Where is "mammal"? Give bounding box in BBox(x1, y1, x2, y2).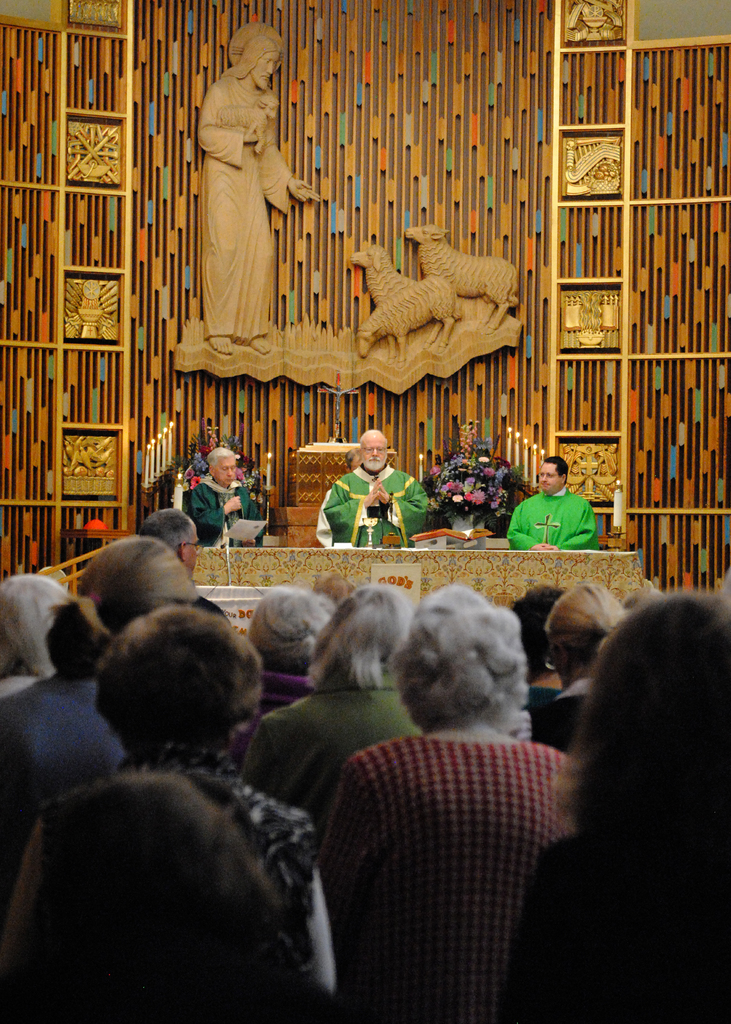
BBox(8, 771, 330, 1023).
